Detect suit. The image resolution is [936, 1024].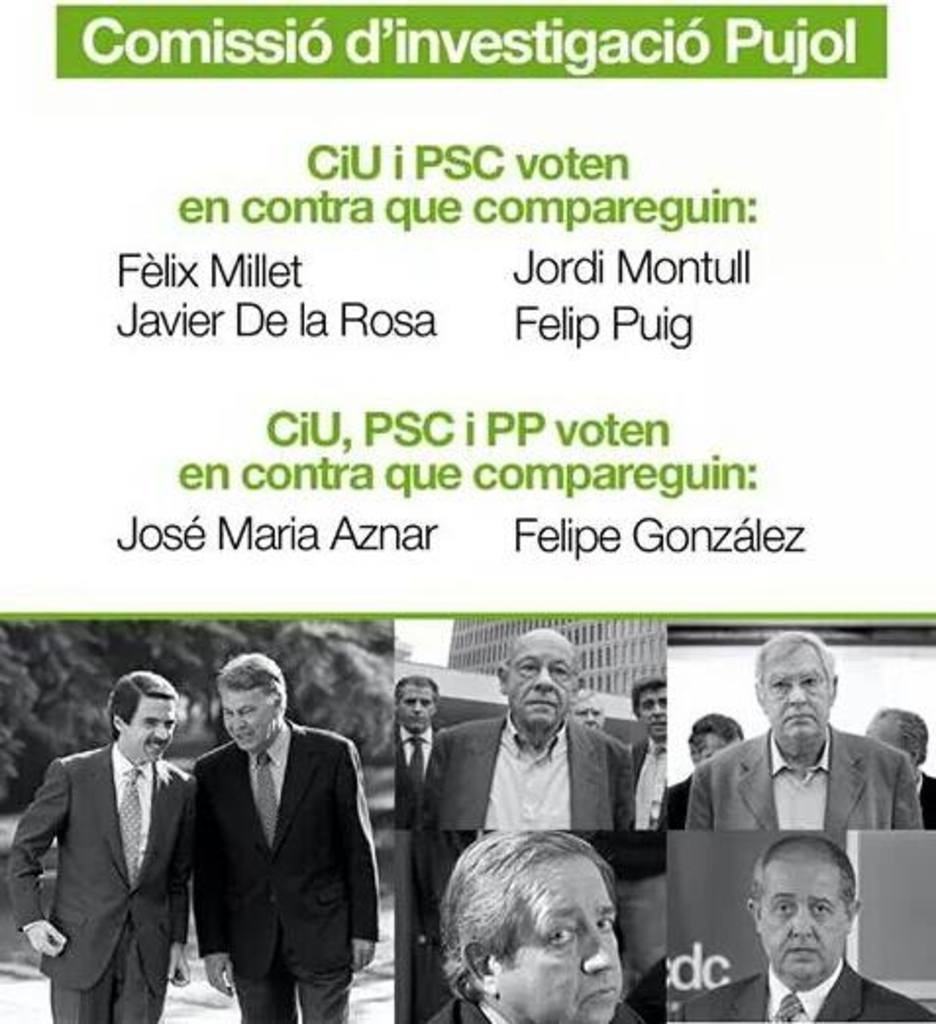
region(653, 959, 934, 1022).
